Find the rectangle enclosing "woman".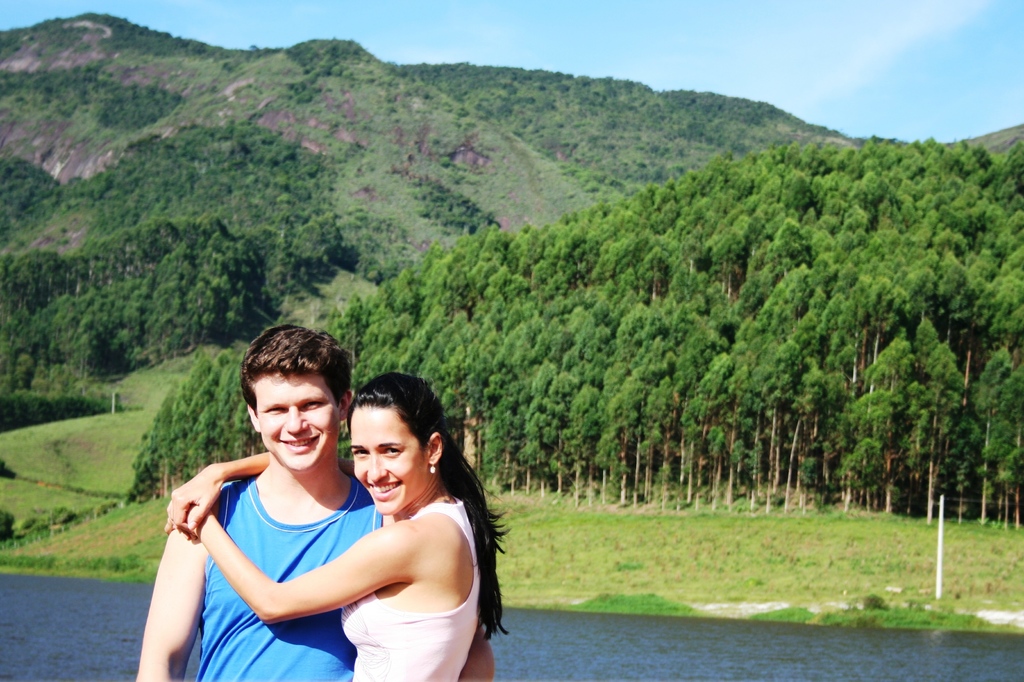
region(268, 360, 505, 676).
